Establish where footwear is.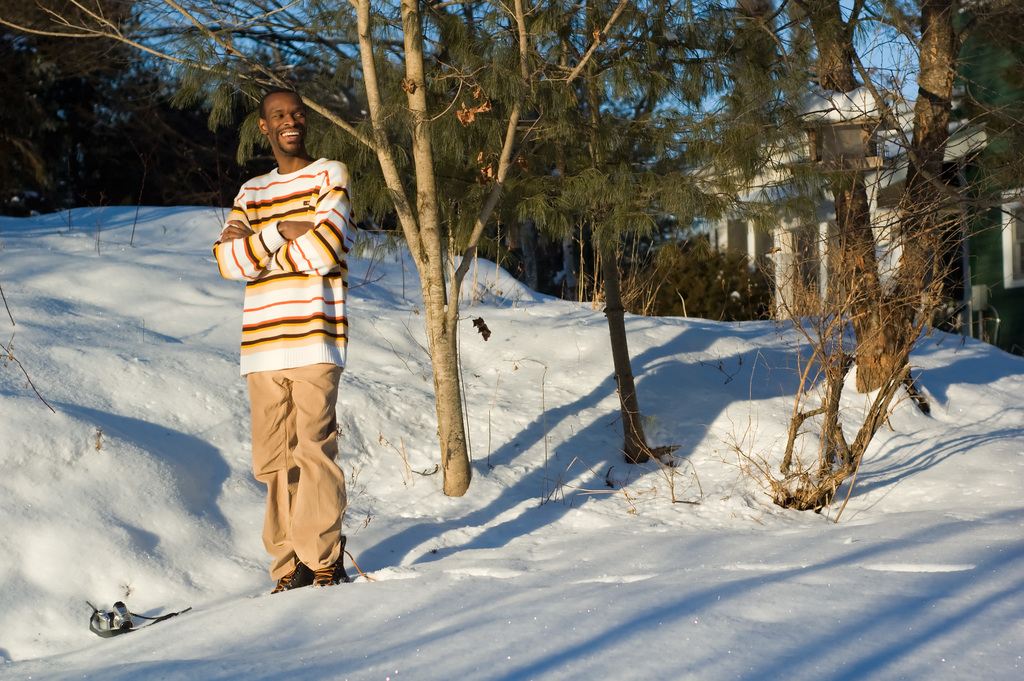
Established at {"x1": 310, "y1": 540, "x2": 375, "y2": 587}.
